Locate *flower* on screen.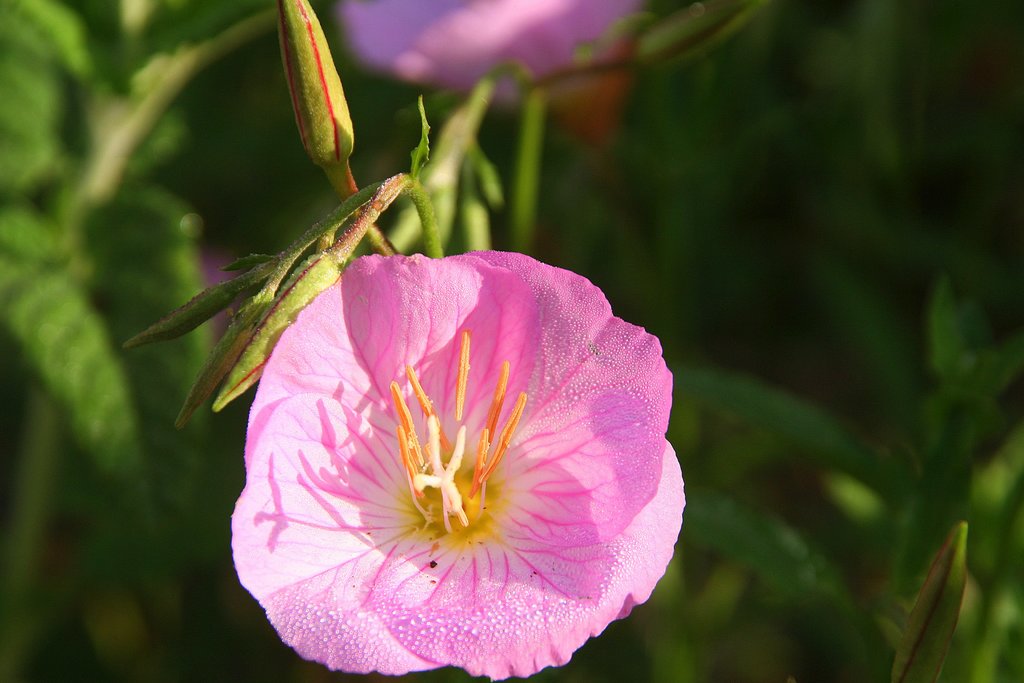
On screen at BBox(231, 250, 689, 680).
